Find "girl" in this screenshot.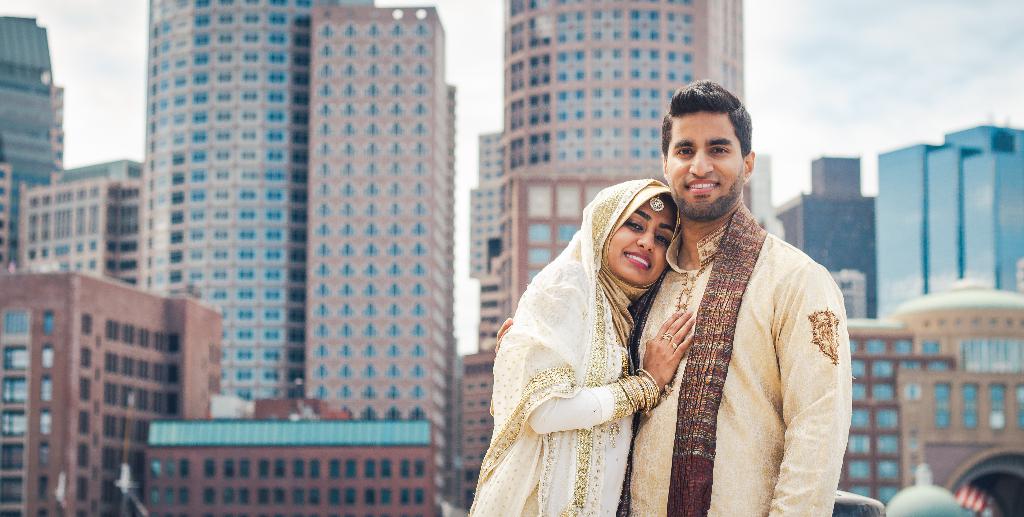
The bounding box for "girl" is bbox(473, 176, 698, 516).
